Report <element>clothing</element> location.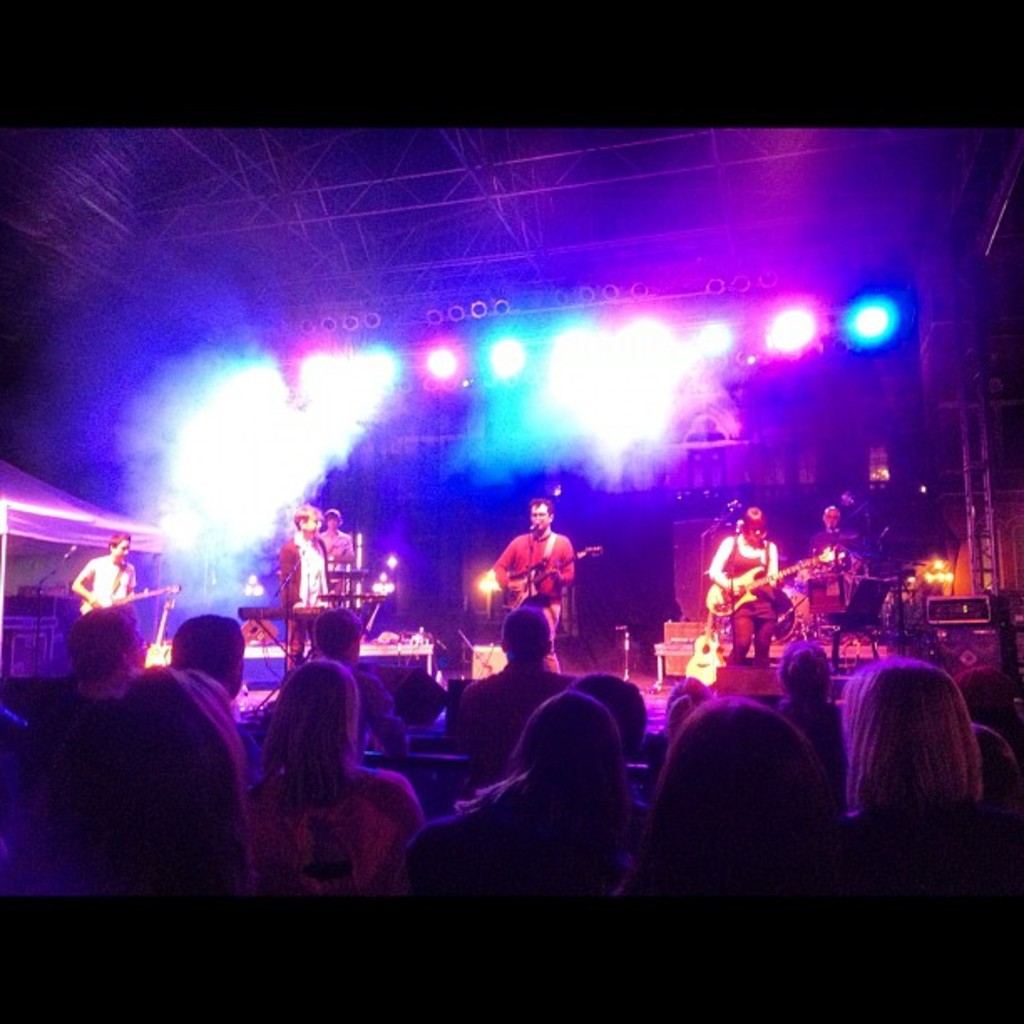
Report: 243/771/428/895.
